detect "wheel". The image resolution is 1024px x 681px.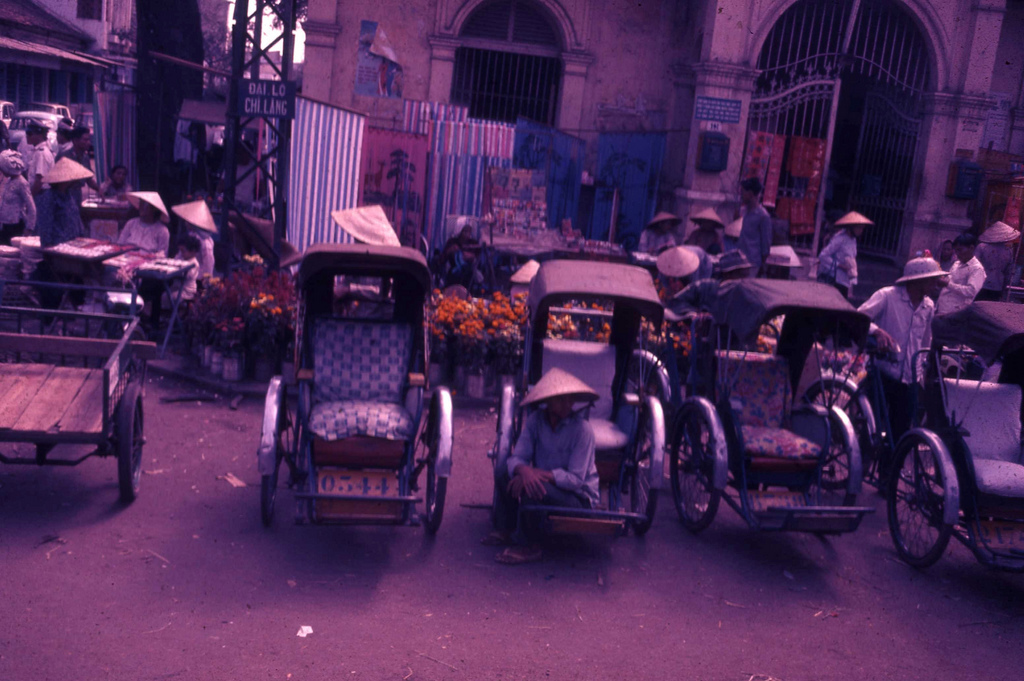
[x1=804, y1=398, x2=856, y2=519].
